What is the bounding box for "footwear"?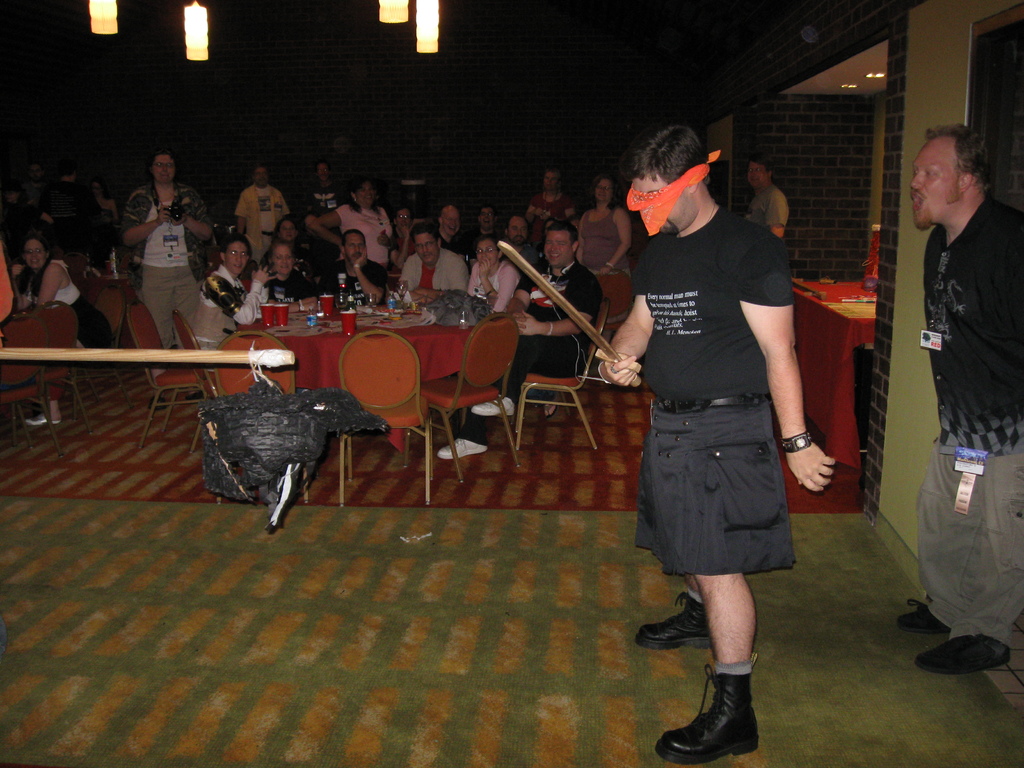
locate(429, 429, 492, 461).
